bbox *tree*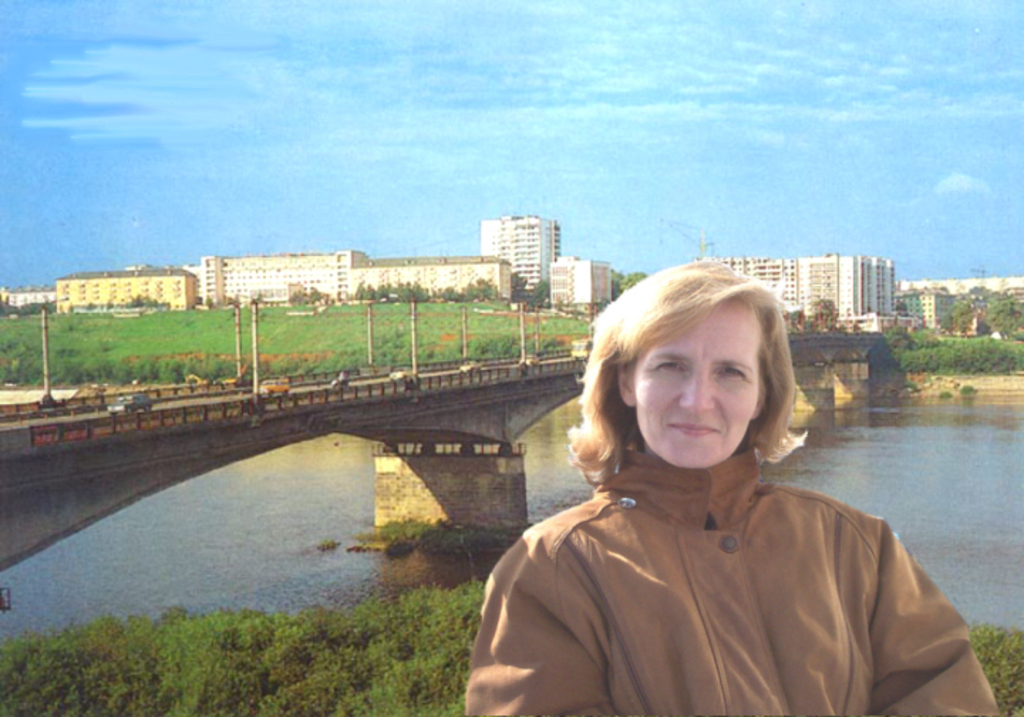
<bbox>984, 290, 1023, 339</bbox>
